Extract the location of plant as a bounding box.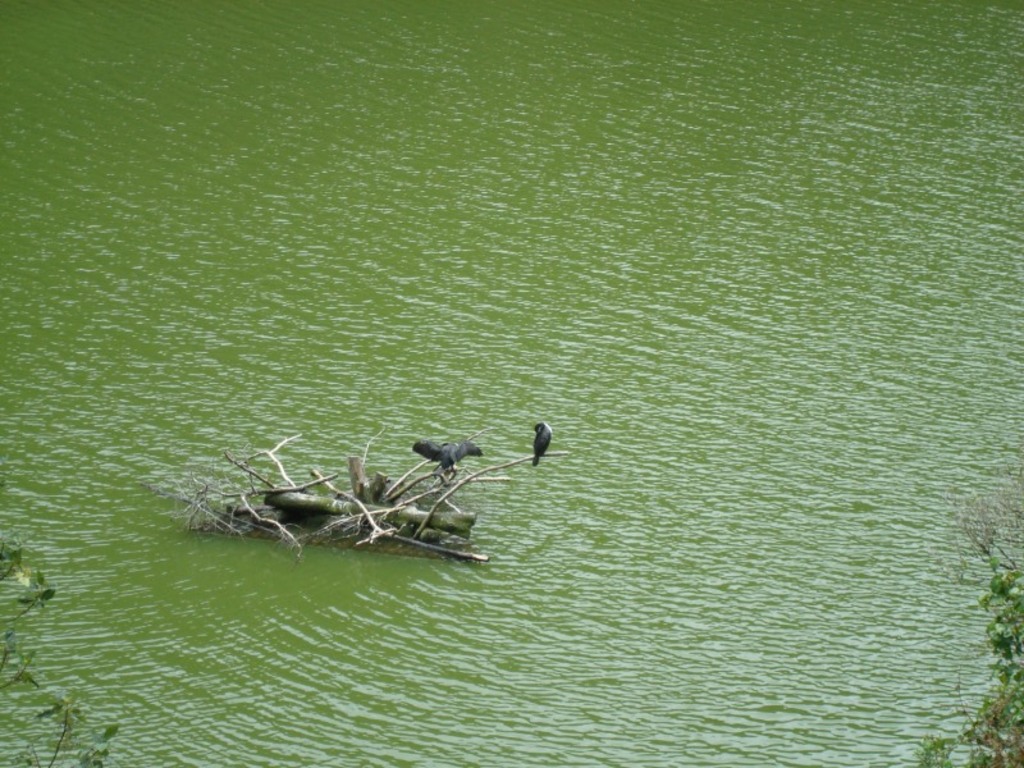
{"left": 918, "top": 495, "right": 1023, "bottom": 767}.
